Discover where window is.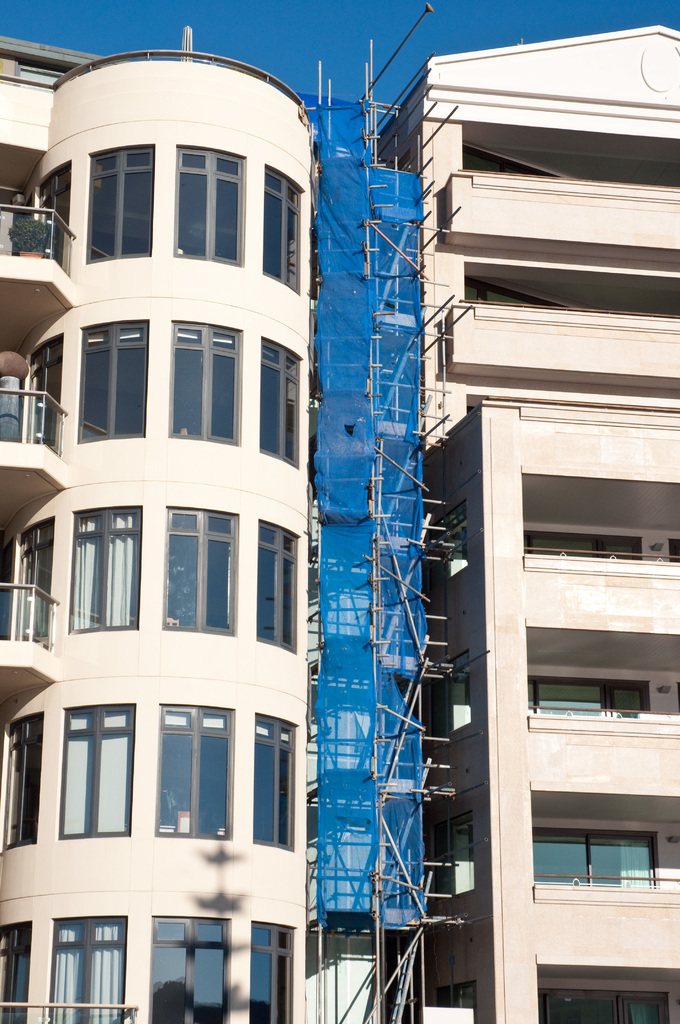
Discovered at 259,163,303,294.
